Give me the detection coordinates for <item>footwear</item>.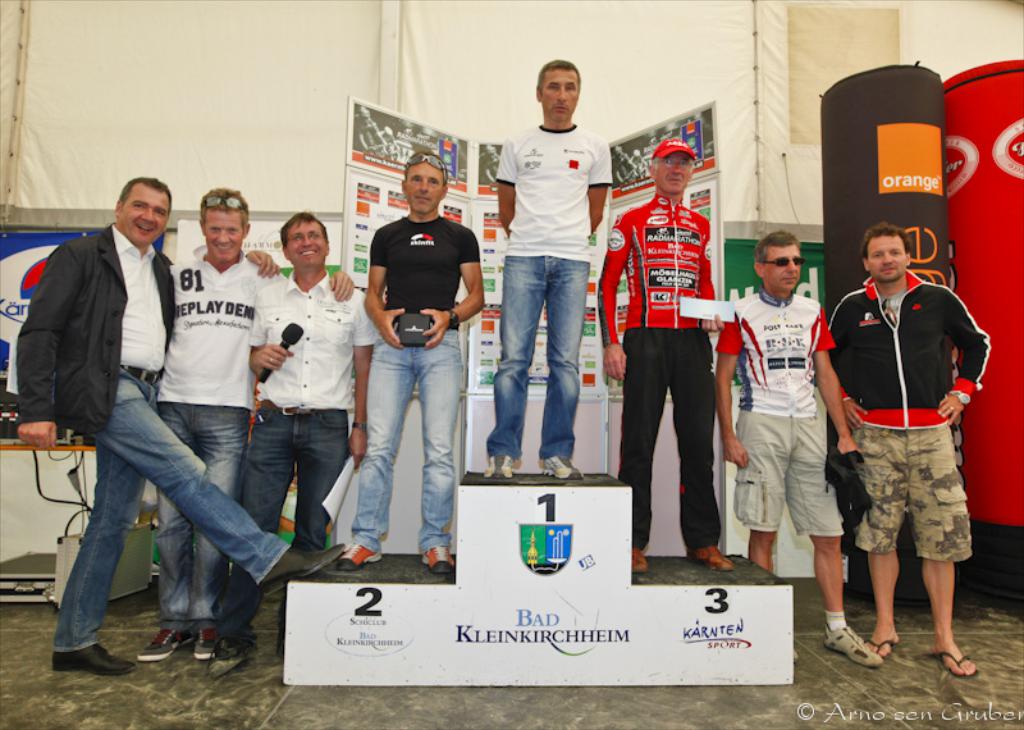
[195,626,216,661].
